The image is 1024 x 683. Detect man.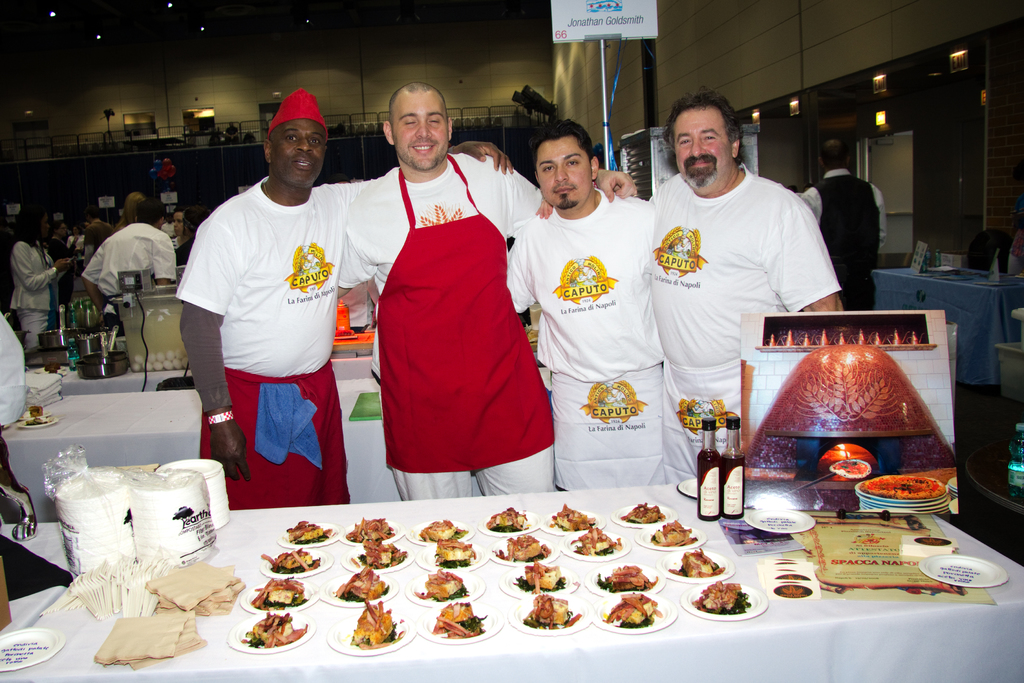
Detection: [left=83, top=211, right=108, bottom=267].
